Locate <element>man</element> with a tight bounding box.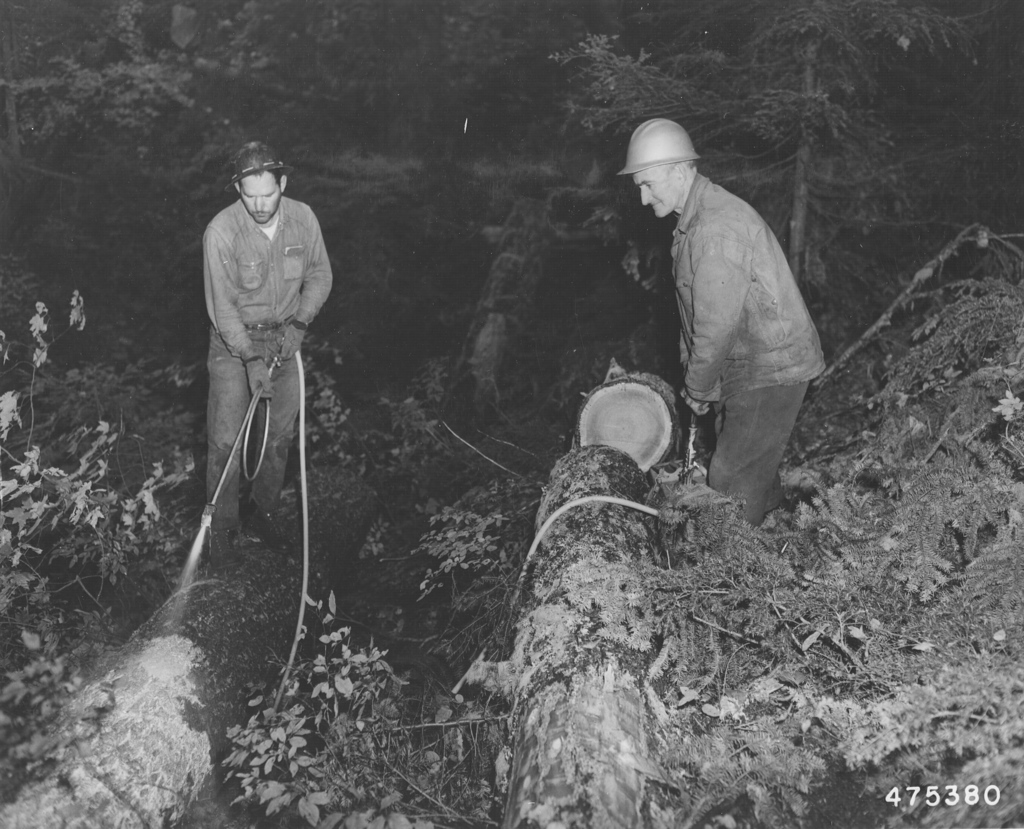
bbox=[196, 133, 332, 560].
